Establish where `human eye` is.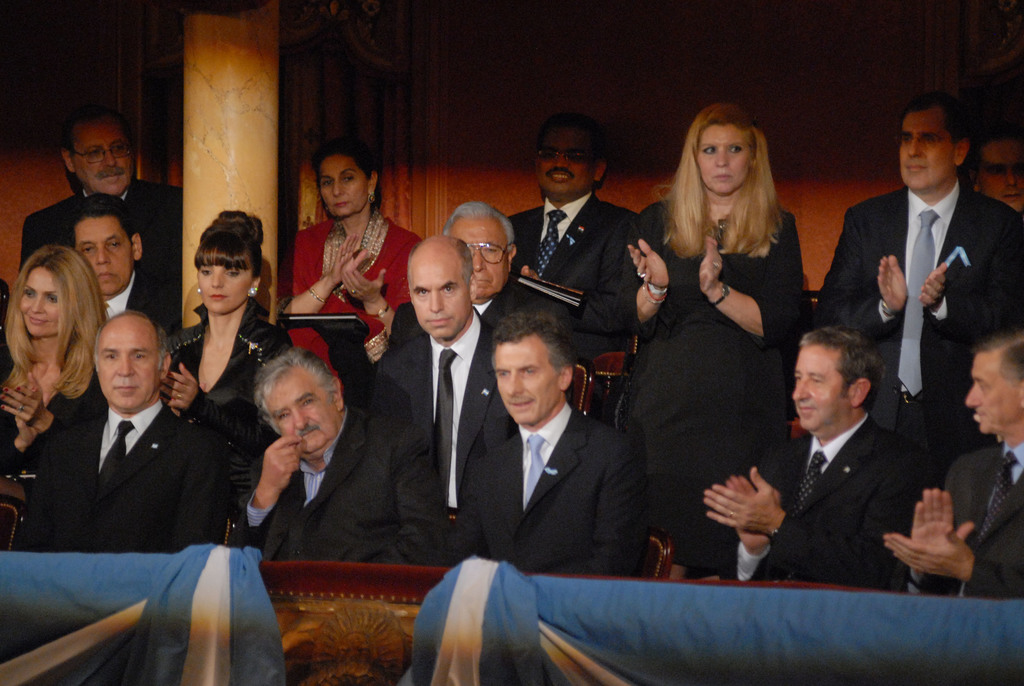
Established at [left=103, top=350, right=116, bottom=361].
